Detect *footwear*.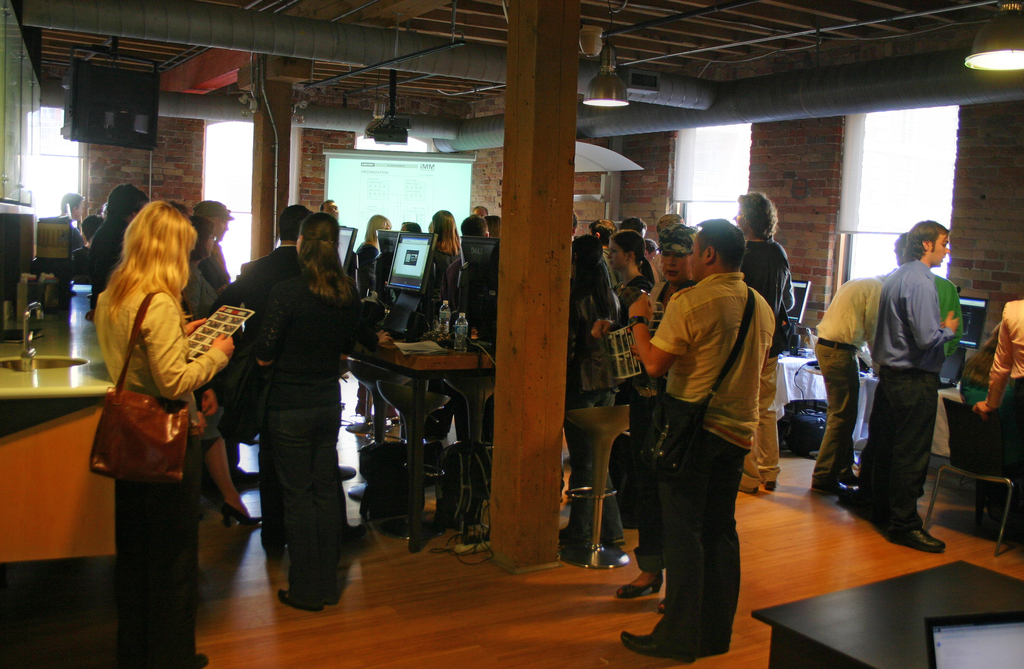
Detected at <bbox>554, 527, 591, 551</bbox>.
